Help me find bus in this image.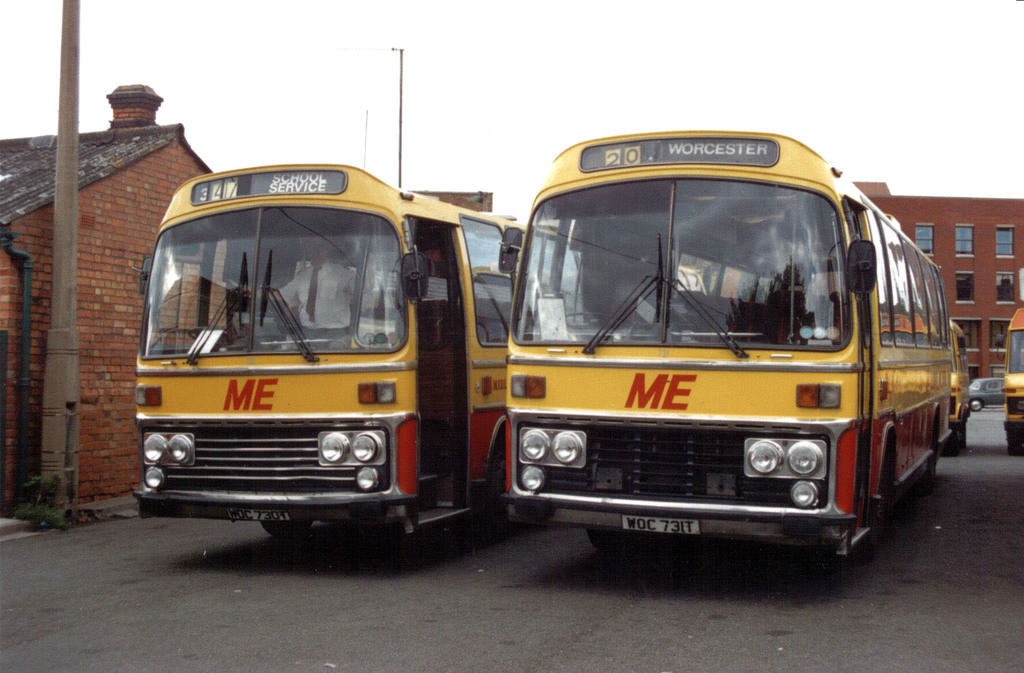
Found it: (left=954, top=324, right=972, bottom=451).
